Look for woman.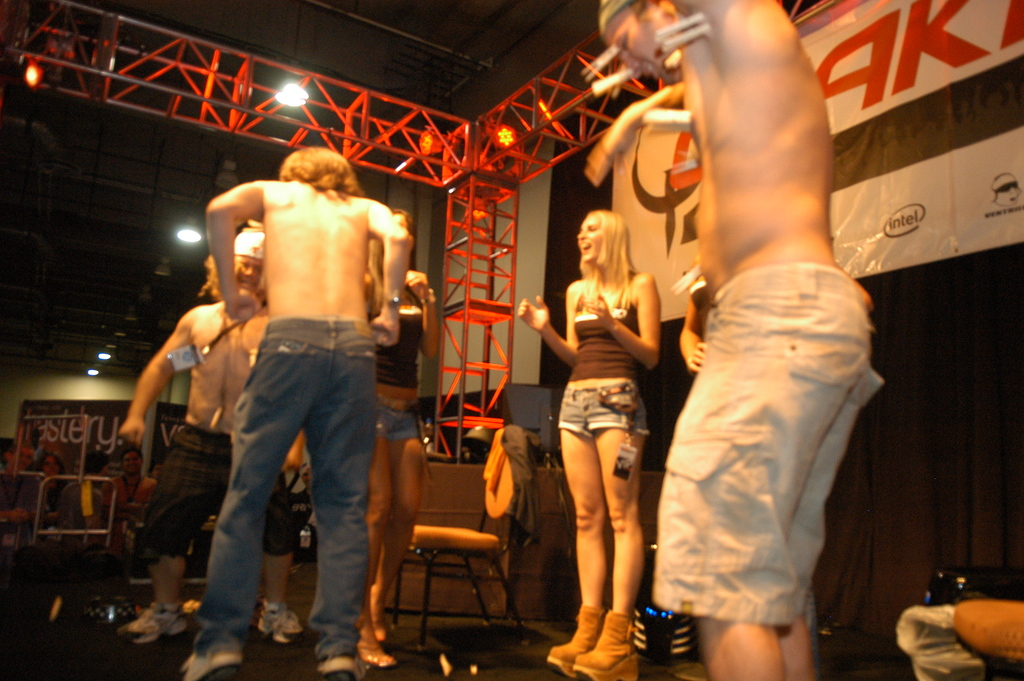
Found: 511,197,669,680.
